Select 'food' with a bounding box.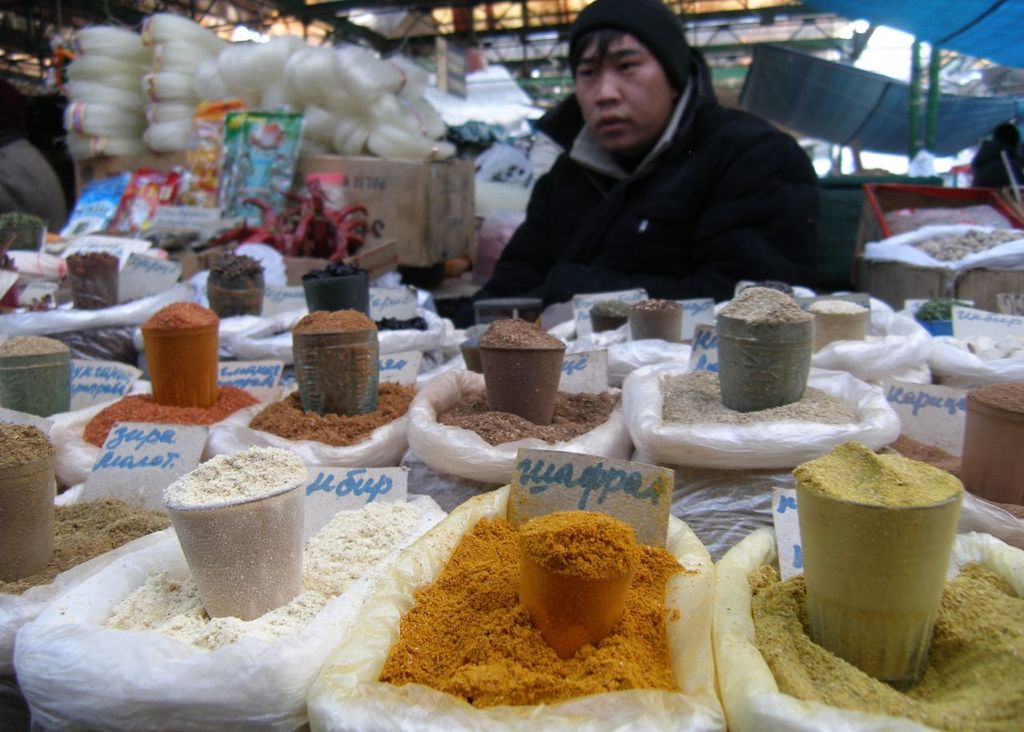
x1=102, y1=442, x2=422, y2=646.
